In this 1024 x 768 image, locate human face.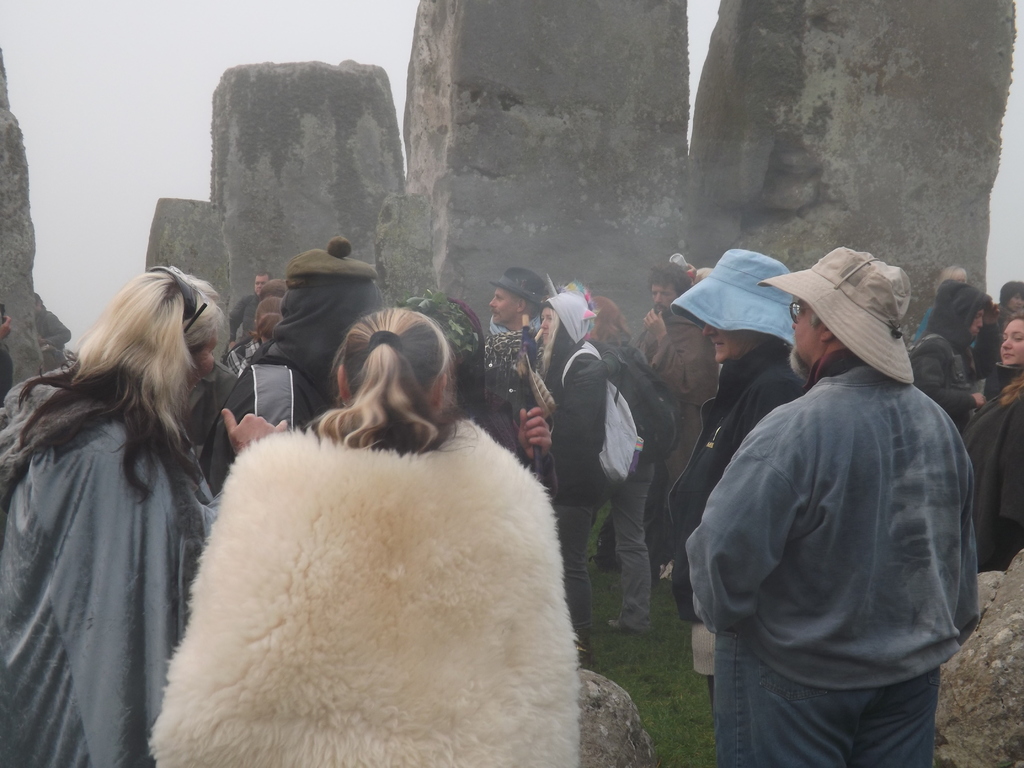
Bounding box: (x1=700, y1=322, x2=753, y2=366).
